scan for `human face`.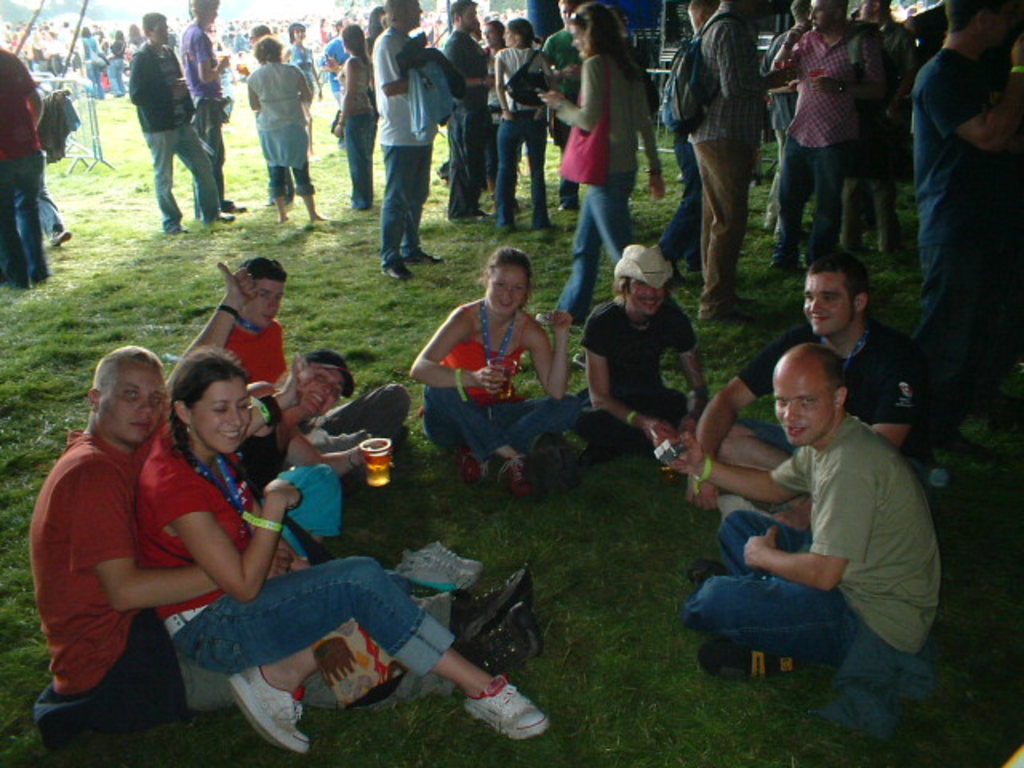
Scan result: bbox(302, 363, 341, 422).
